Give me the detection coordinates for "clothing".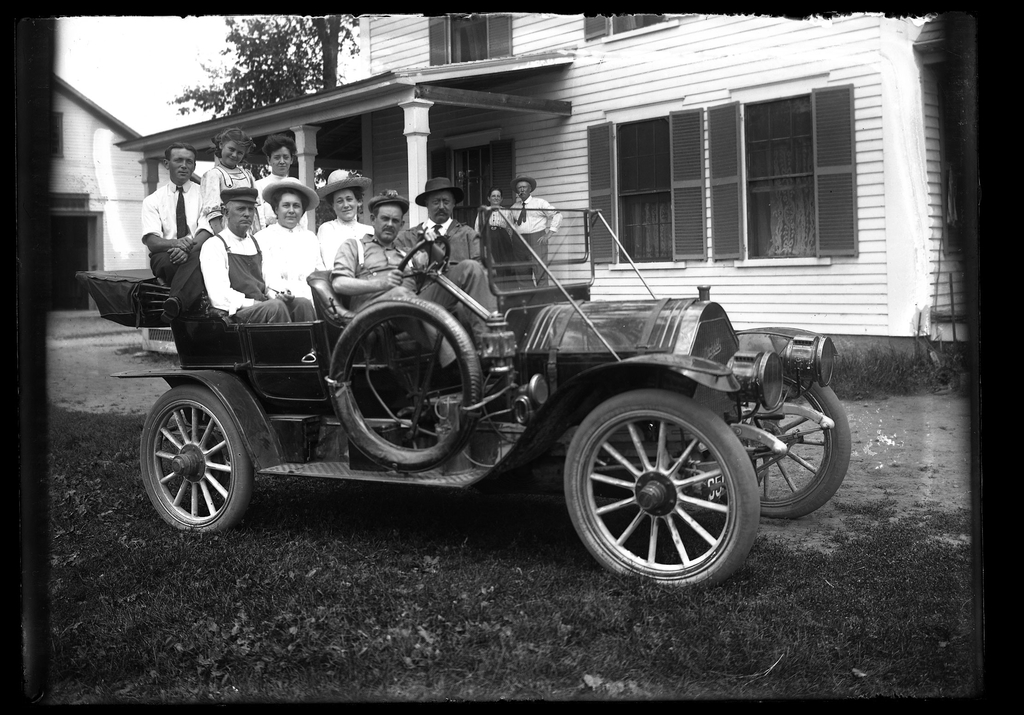
select_region(252, 167, 304, 212).
